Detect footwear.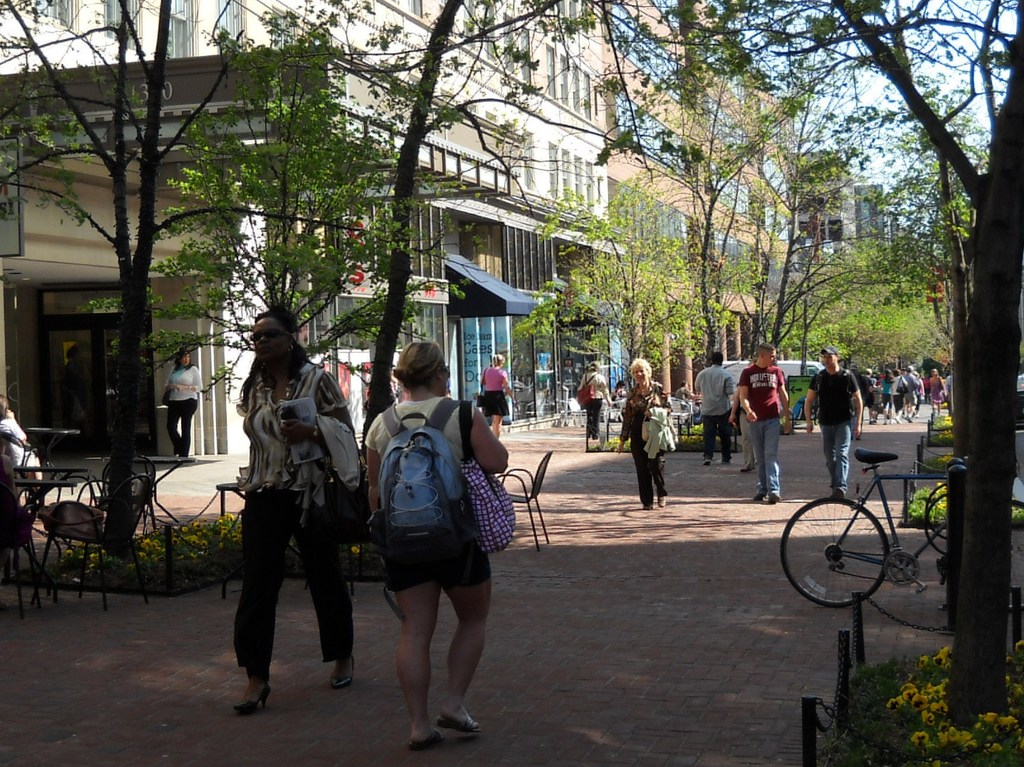
Detected at region(645, 504, 652, 509).
